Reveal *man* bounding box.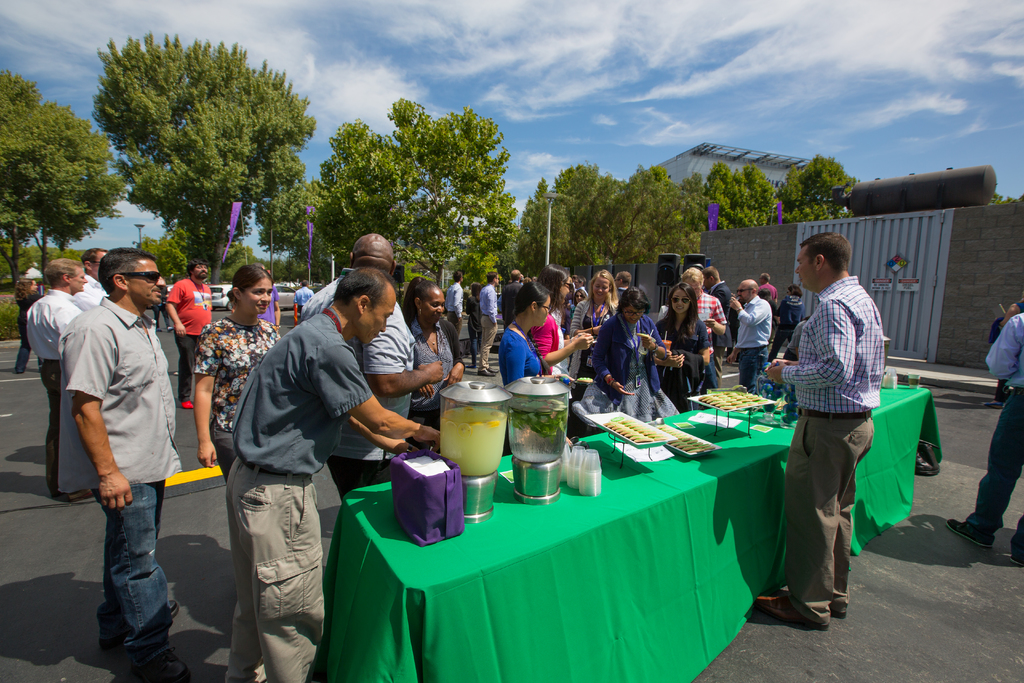
Revealed: [728, 281, 774, 391].
